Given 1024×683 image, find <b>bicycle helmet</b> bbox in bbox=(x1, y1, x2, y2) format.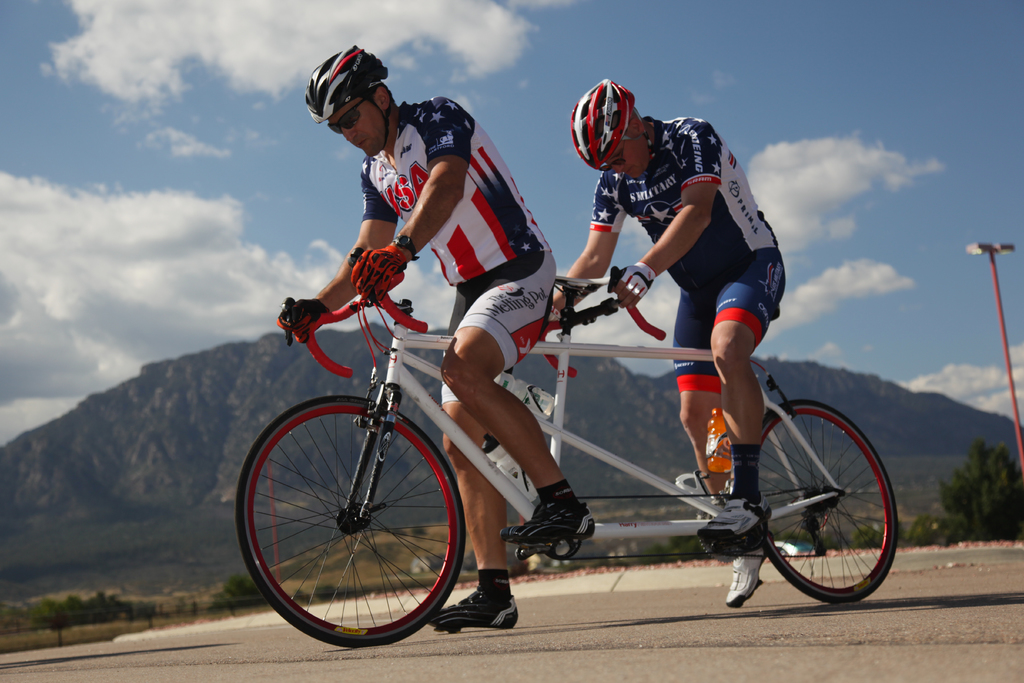
bbox=(308, 46, 383, 130).
